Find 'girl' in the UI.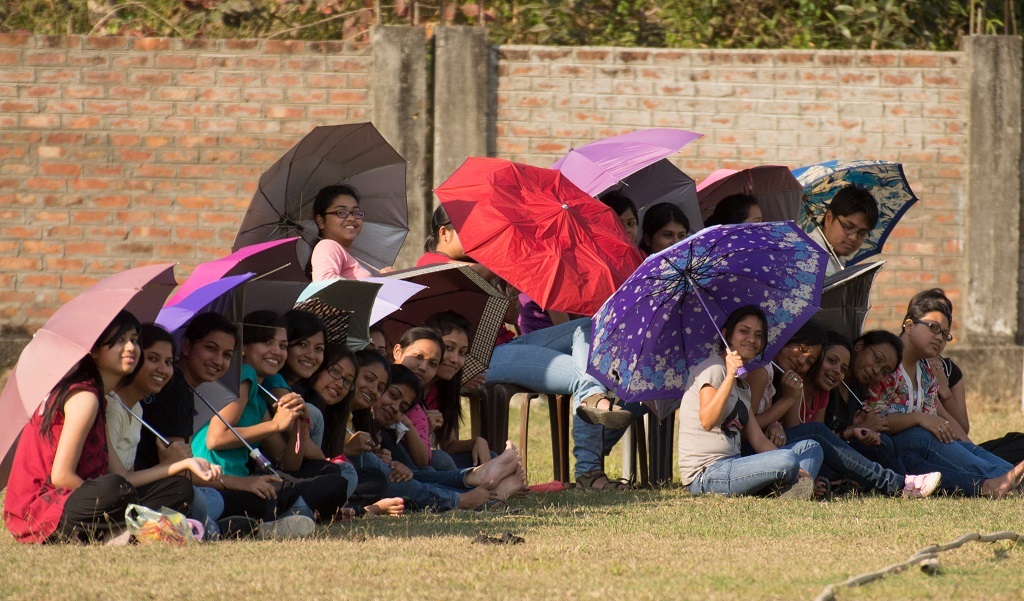
UI element at detection(314, 183, 374, 279).
